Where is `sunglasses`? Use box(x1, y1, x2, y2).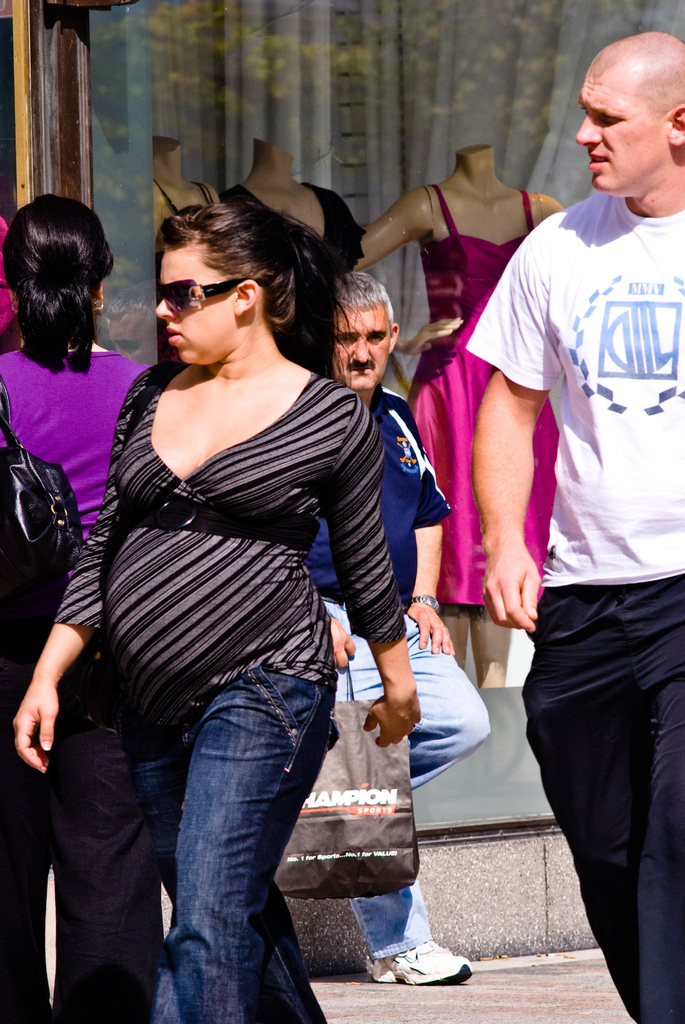
box(158, 278, 265, 316).
